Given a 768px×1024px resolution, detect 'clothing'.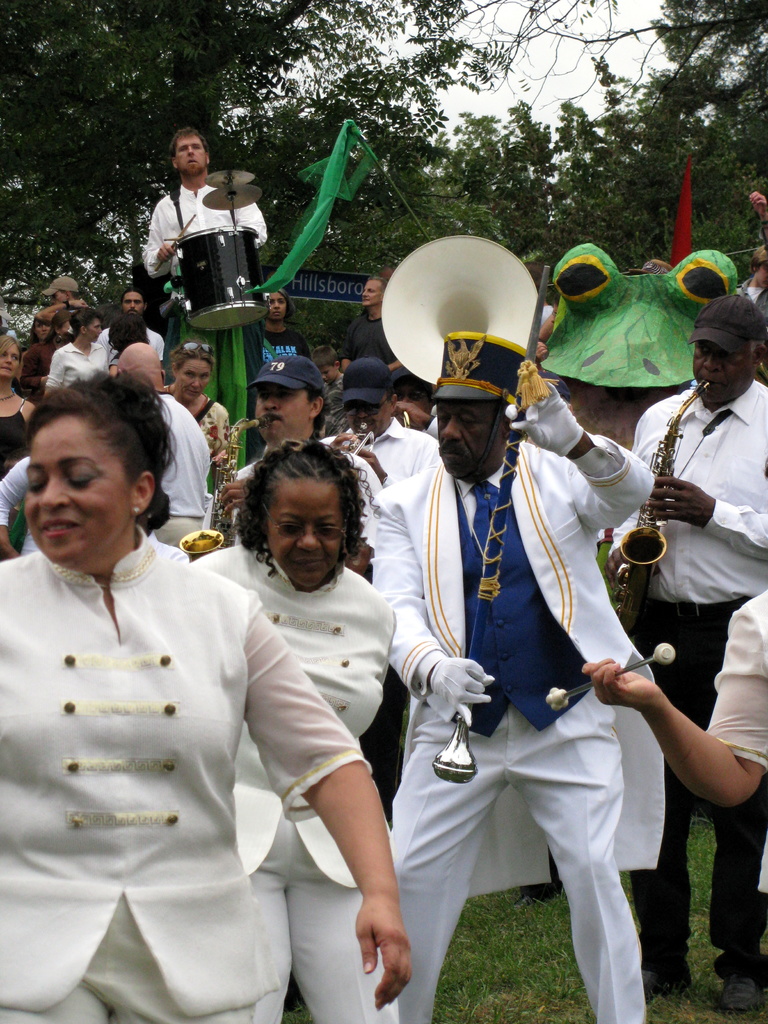
703, 595, 767, 884.
